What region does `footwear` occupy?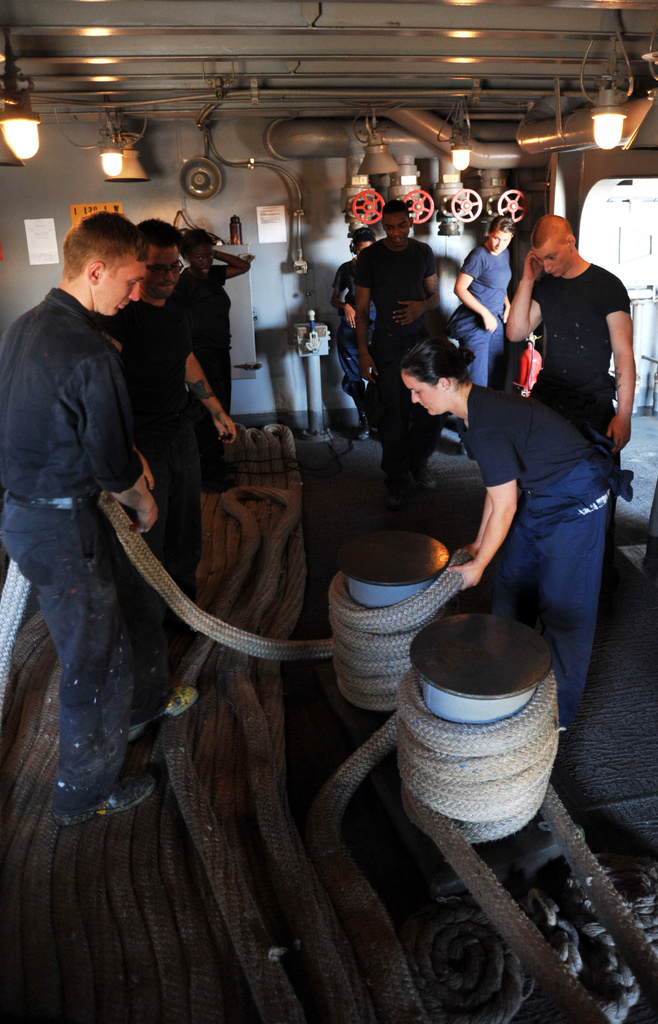
(51, 772, 162, 828).
